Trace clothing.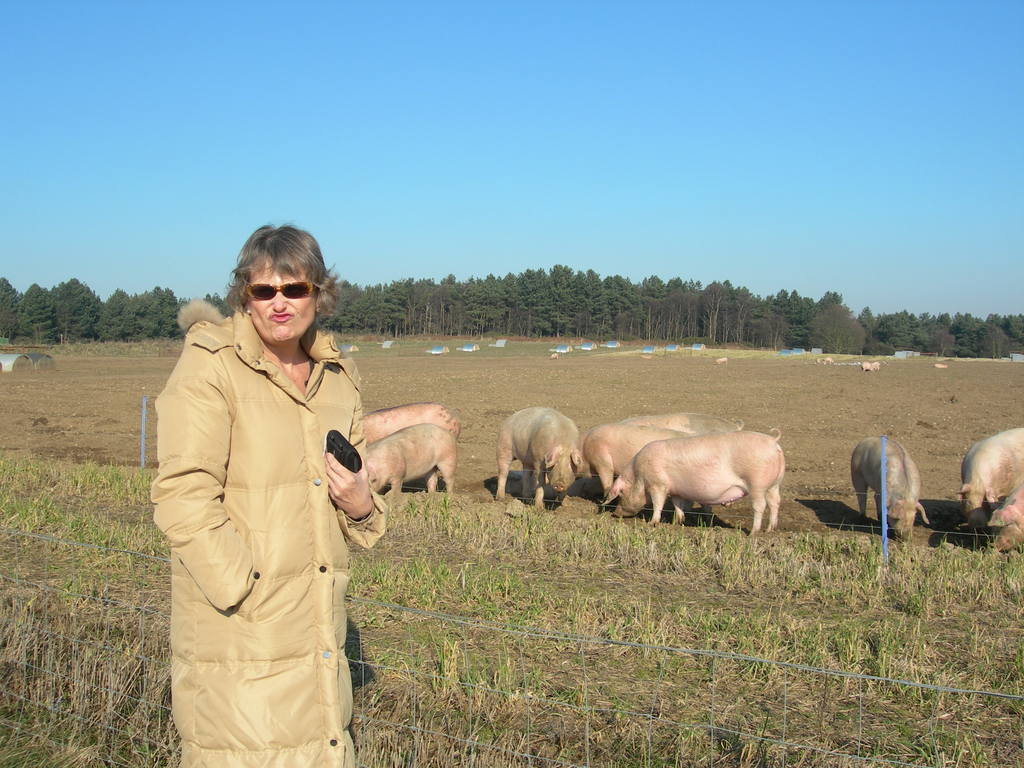
Traced to <region>148, 303, 380, 767</region>.
